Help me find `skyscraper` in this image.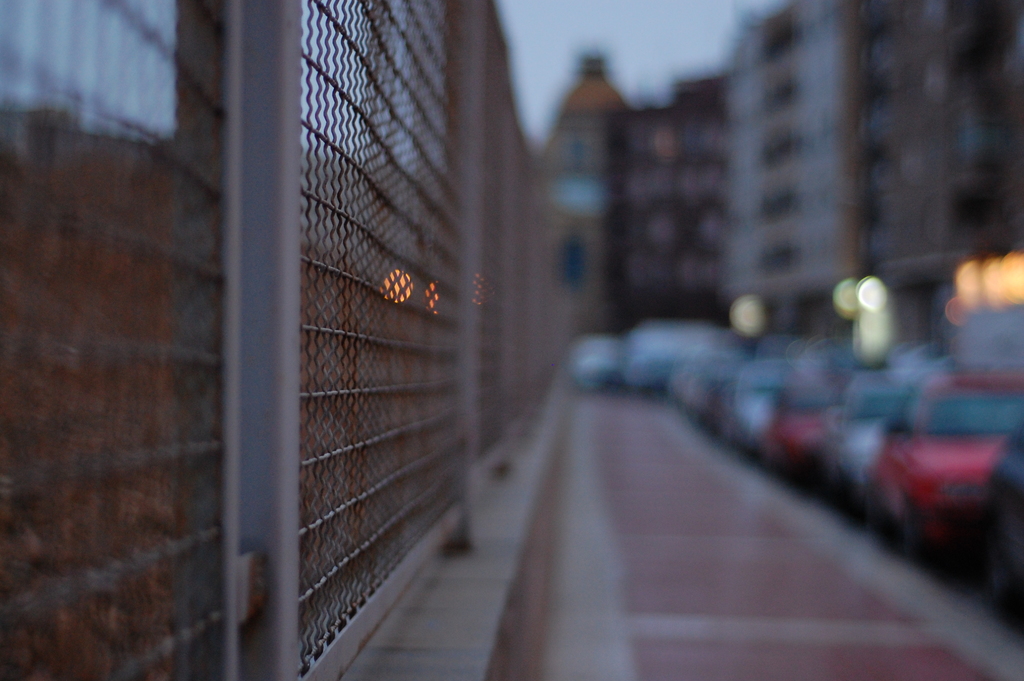
Found it: [x1=0, y1=0, x2=568, y2=680].
